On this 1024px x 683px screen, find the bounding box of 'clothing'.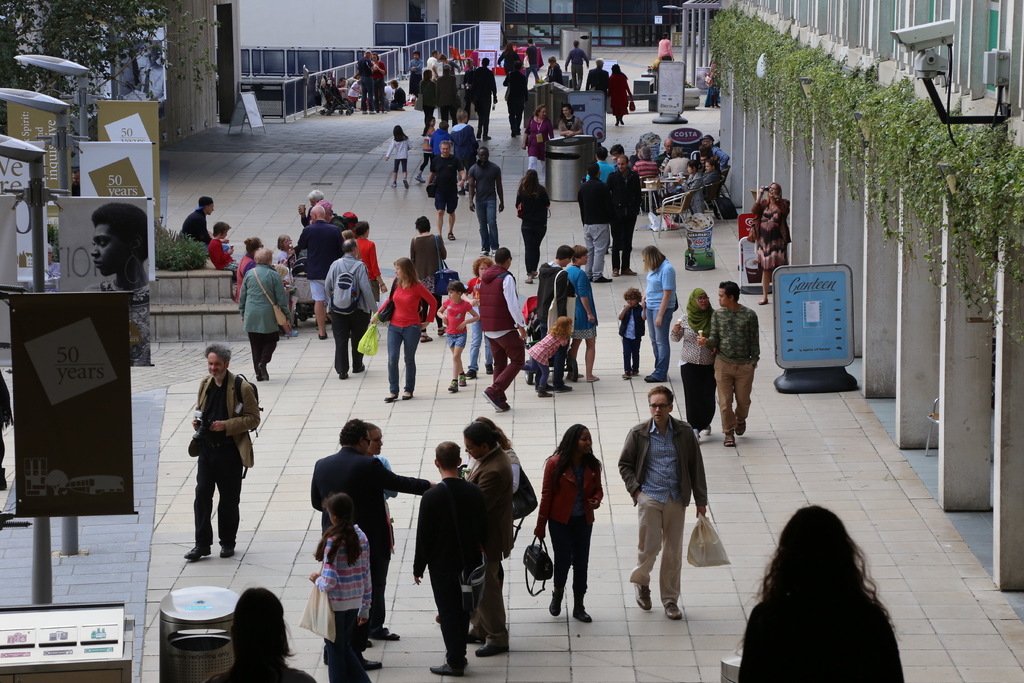
Bounding box: (83,278,154,368).
